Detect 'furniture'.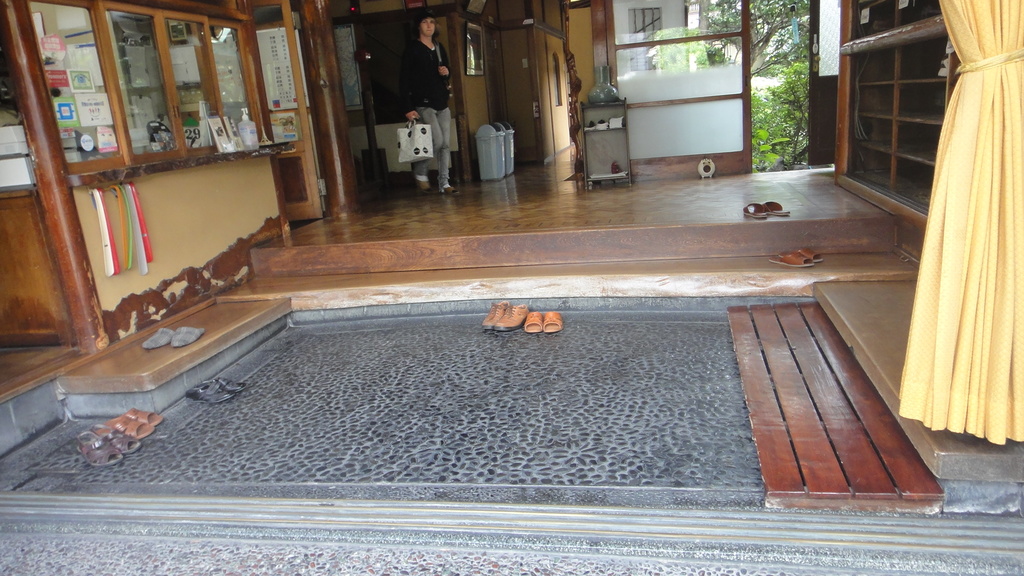
Detected at [833,0,961,228].
